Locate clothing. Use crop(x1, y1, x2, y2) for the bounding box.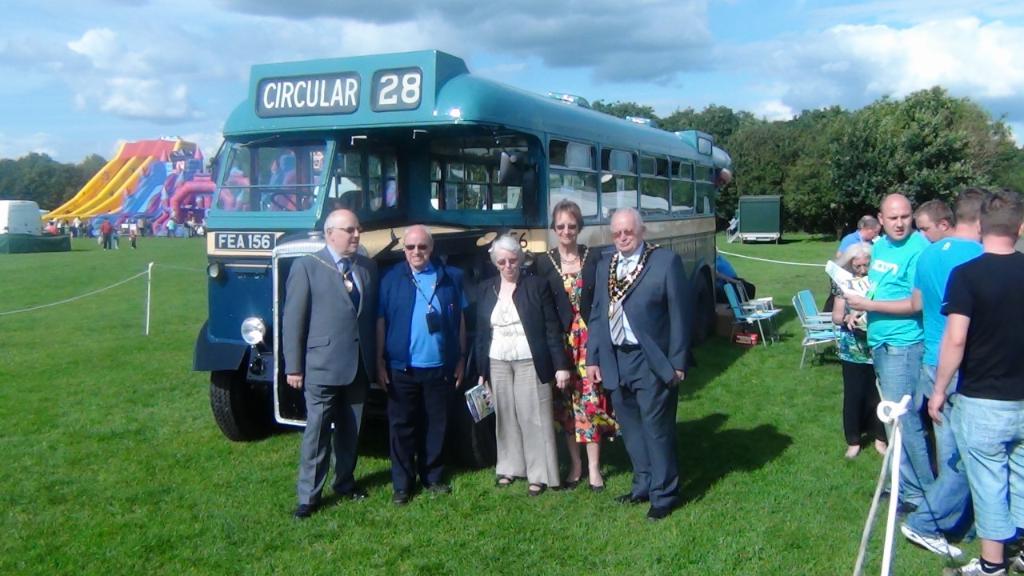
crop(866, 229, 926, 499).
